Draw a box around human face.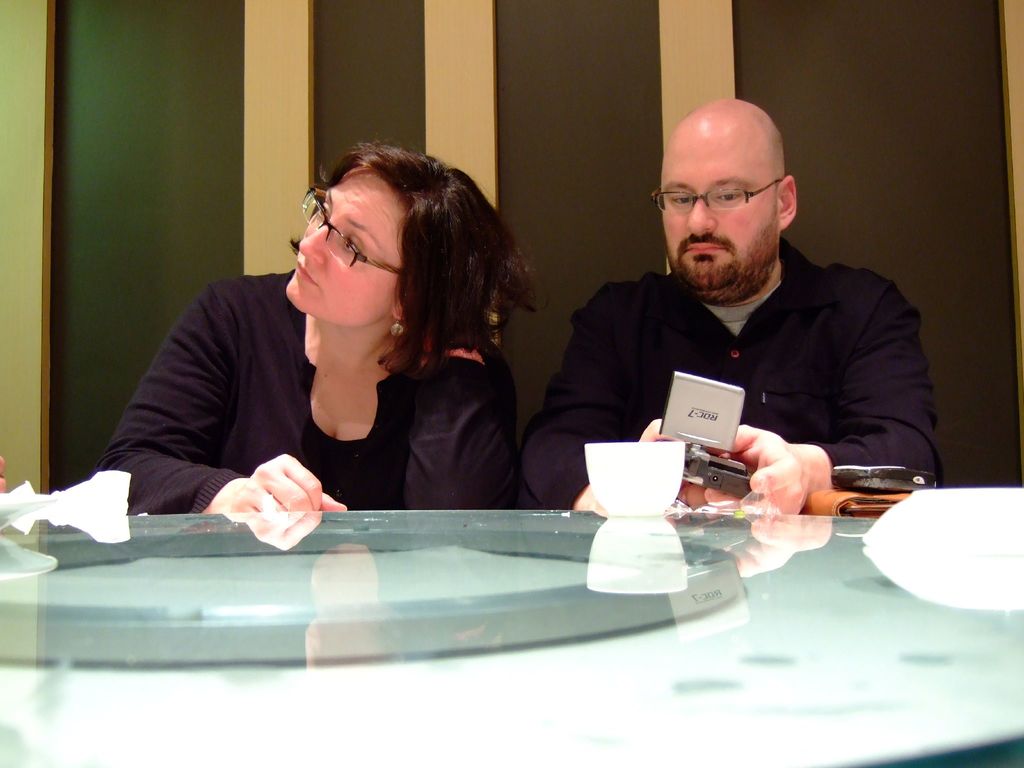
{"x1": 658, "y1": 126, "x2": 775, "y2": 286}.
